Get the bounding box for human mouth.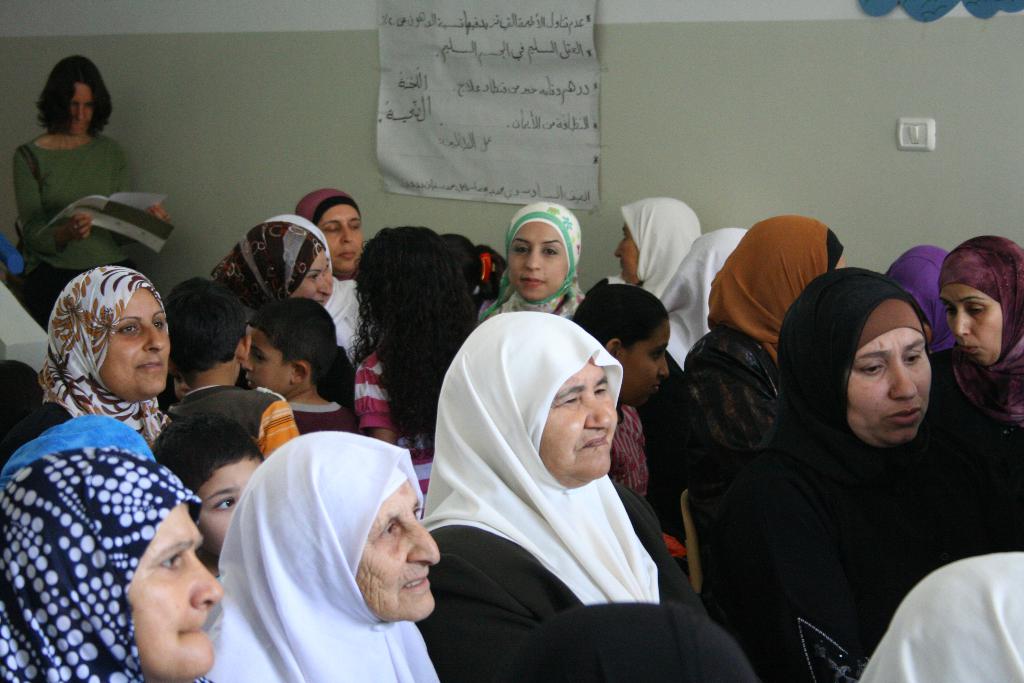
{"x1": 133, "y1": 363, "x2": 164, "y2": 373}.
